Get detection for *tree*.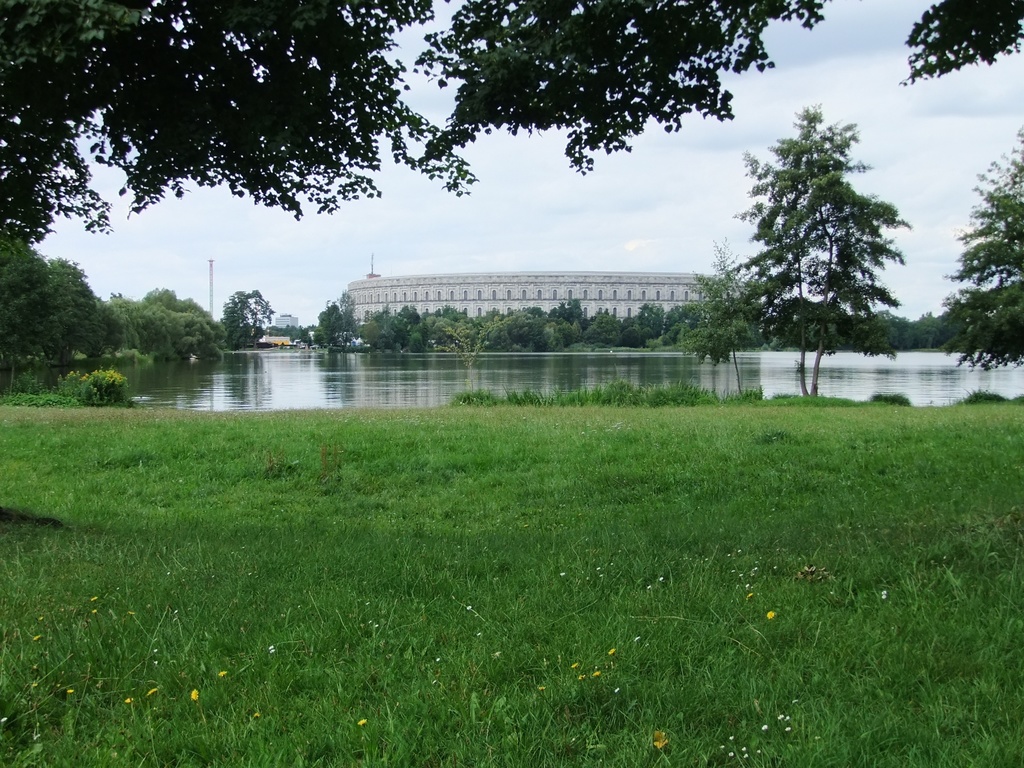
Detection: l=86, t=376, r=152, b=424.
